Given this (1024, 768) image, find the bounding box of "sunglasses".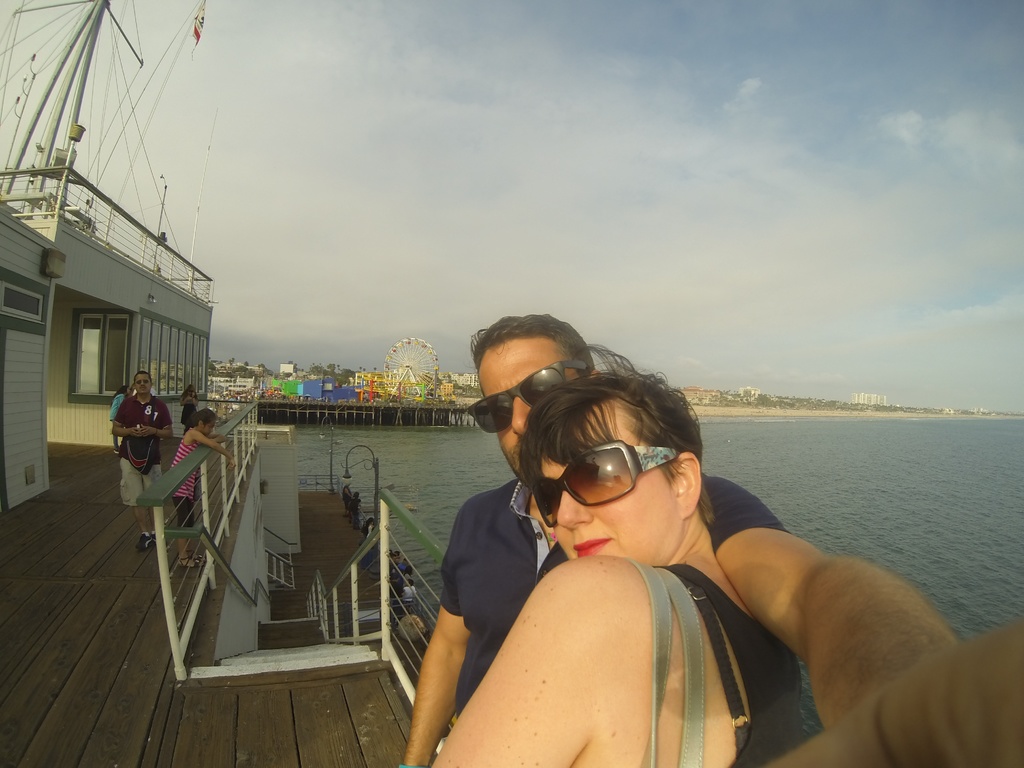
bbox(468, 362, 592, 437).
